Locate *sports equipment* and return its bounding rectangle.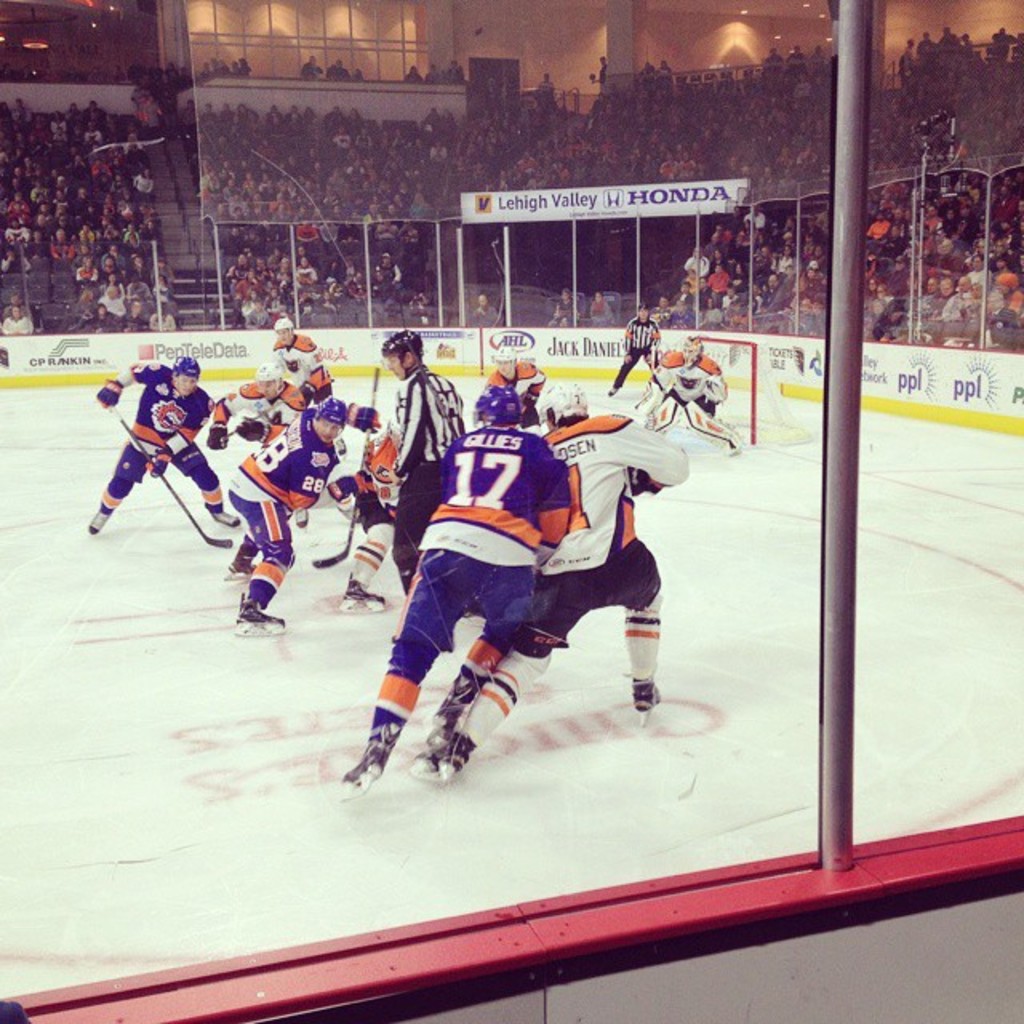
232:419:269:440.
